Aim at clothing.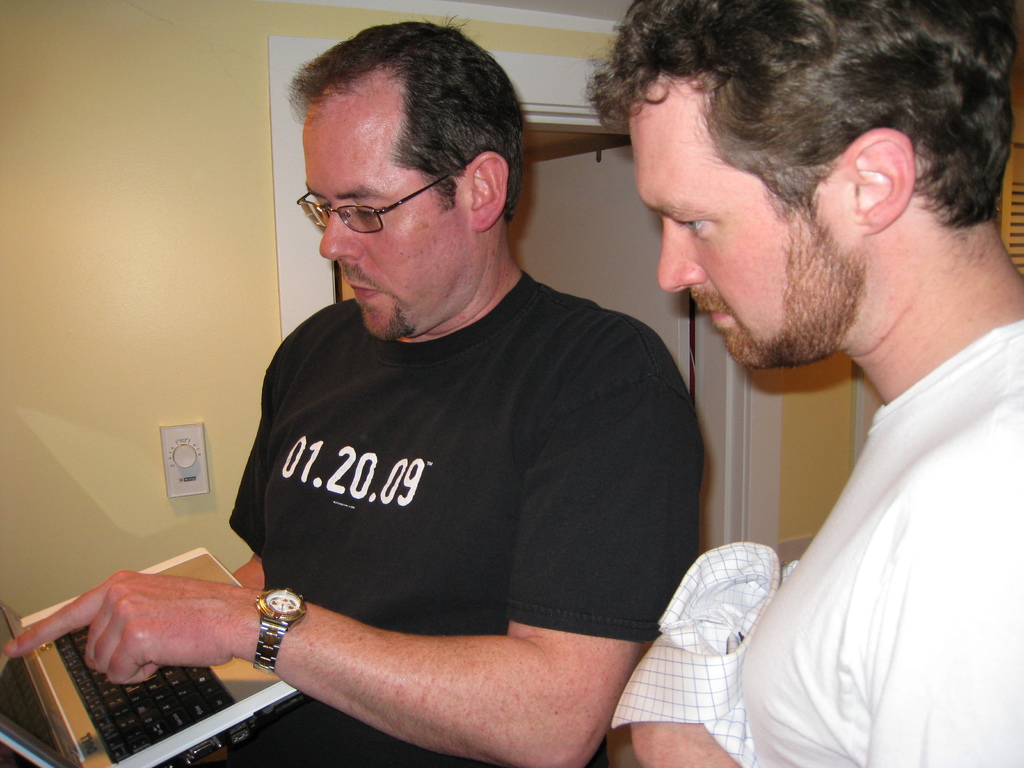
Aimed at bbox=[734, 334, 1023, 767].
